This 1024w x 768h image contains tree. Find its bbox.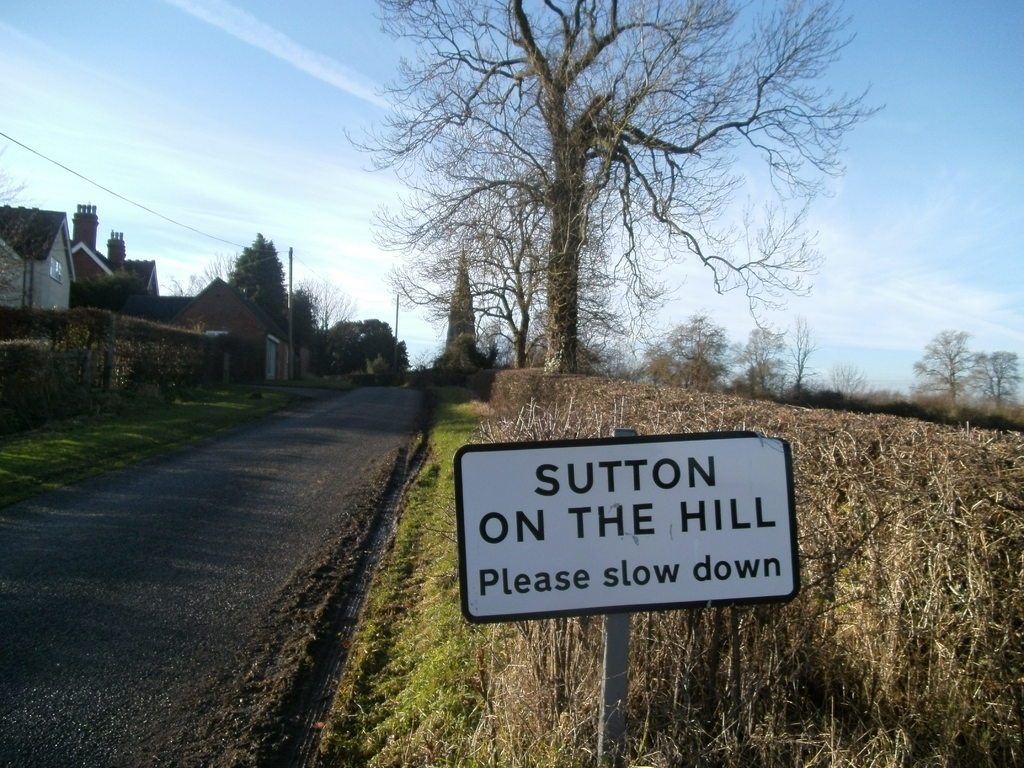
(401, 0, 547, 373).
